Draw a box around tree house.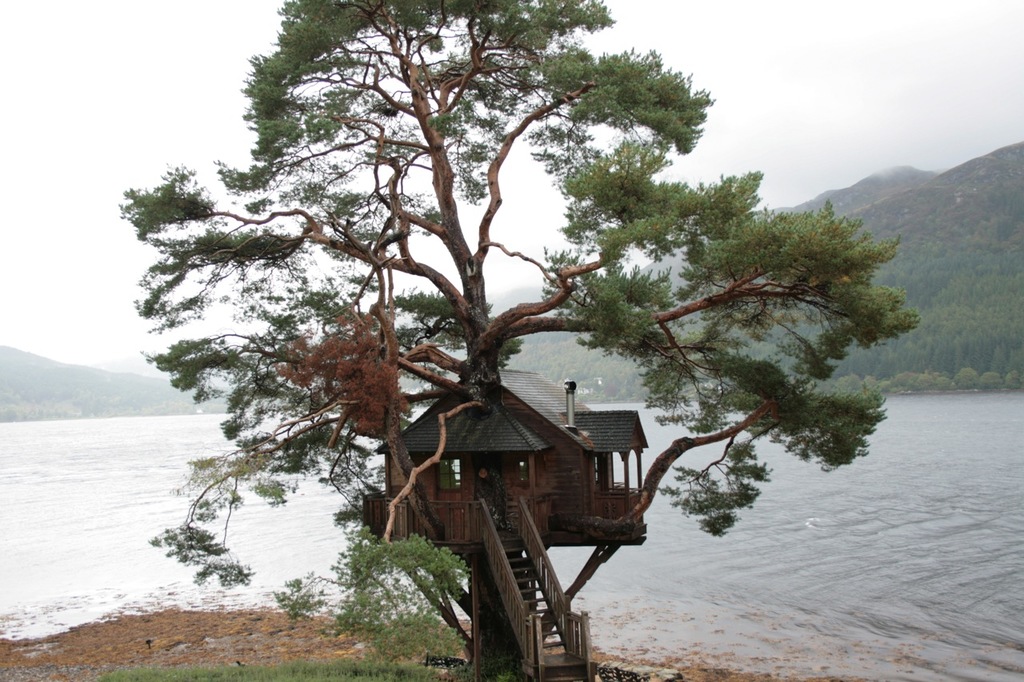
(left=363, top=365, right=650, bottom=681).
